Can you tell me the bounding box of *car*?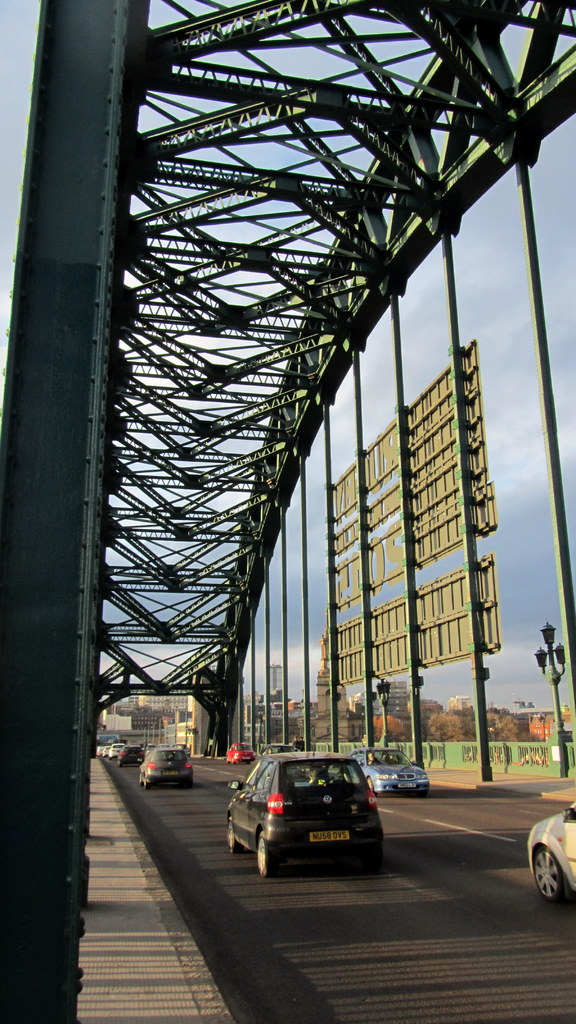
533/808/575/897.
